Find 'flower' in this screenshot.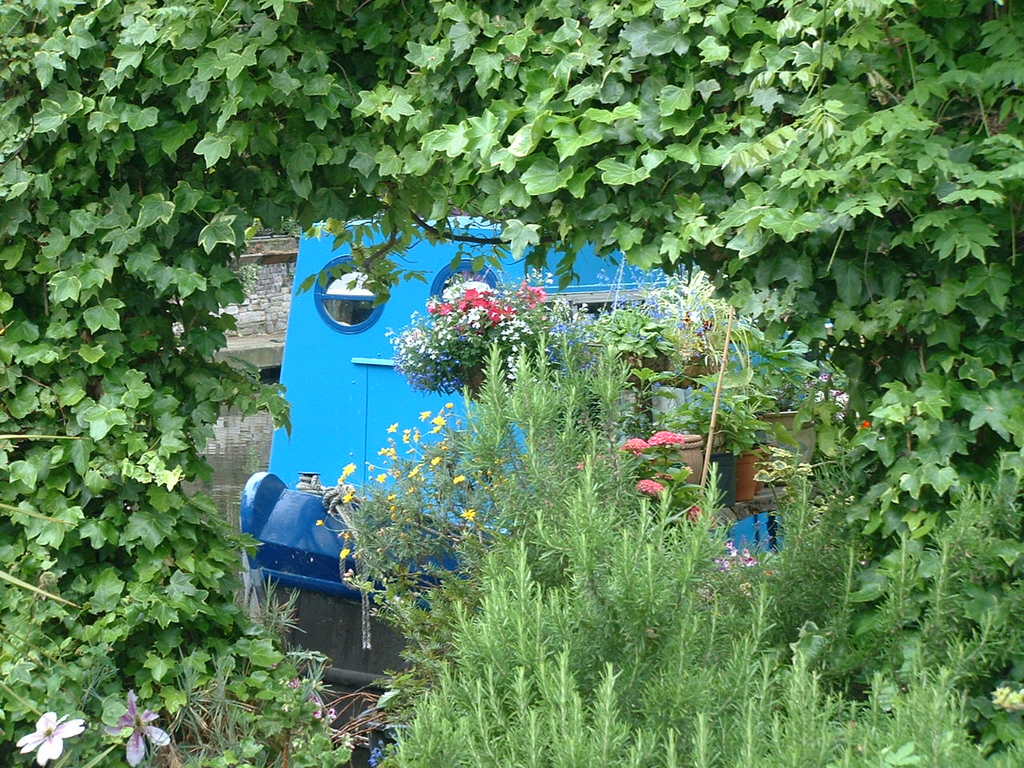
The bounding box for 'flower' is bbox=[106, 685, 171, 765].
